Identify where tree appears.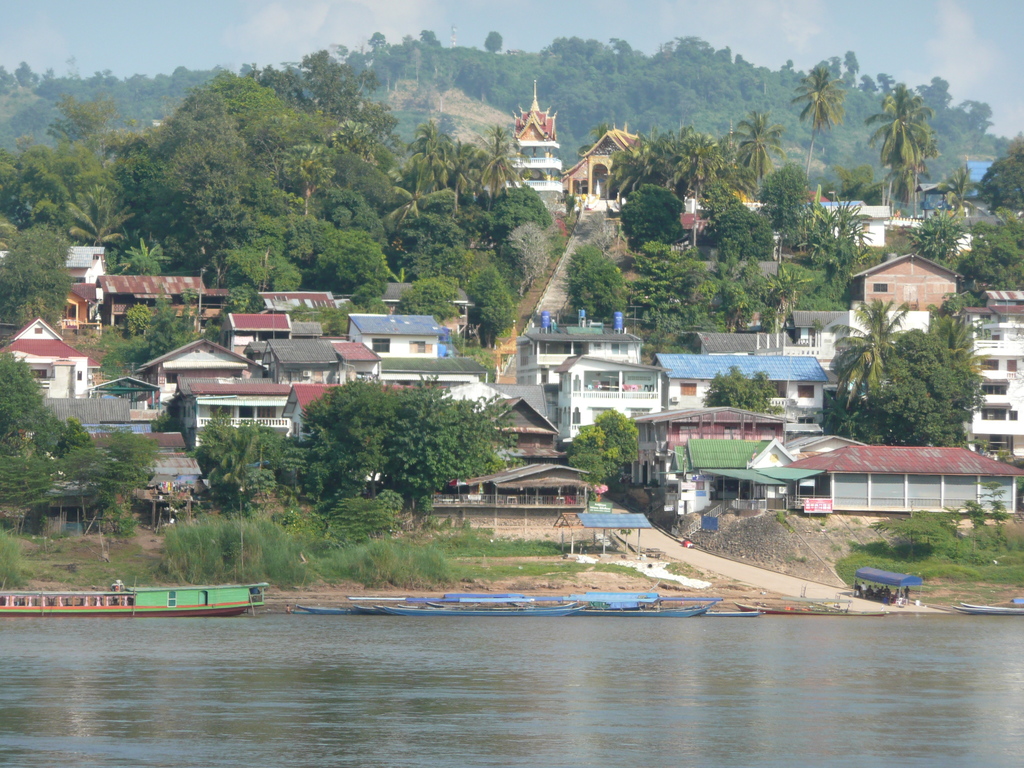
Appears at select_region(957, 499, 986, 547).
